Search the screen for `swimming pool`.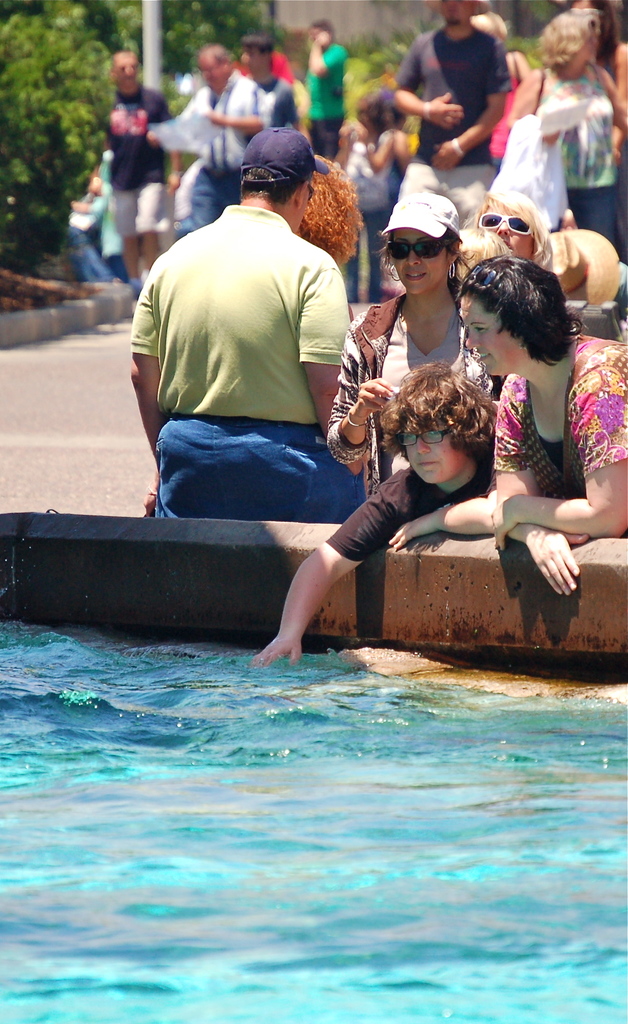
Found at 4/506/627/965.
